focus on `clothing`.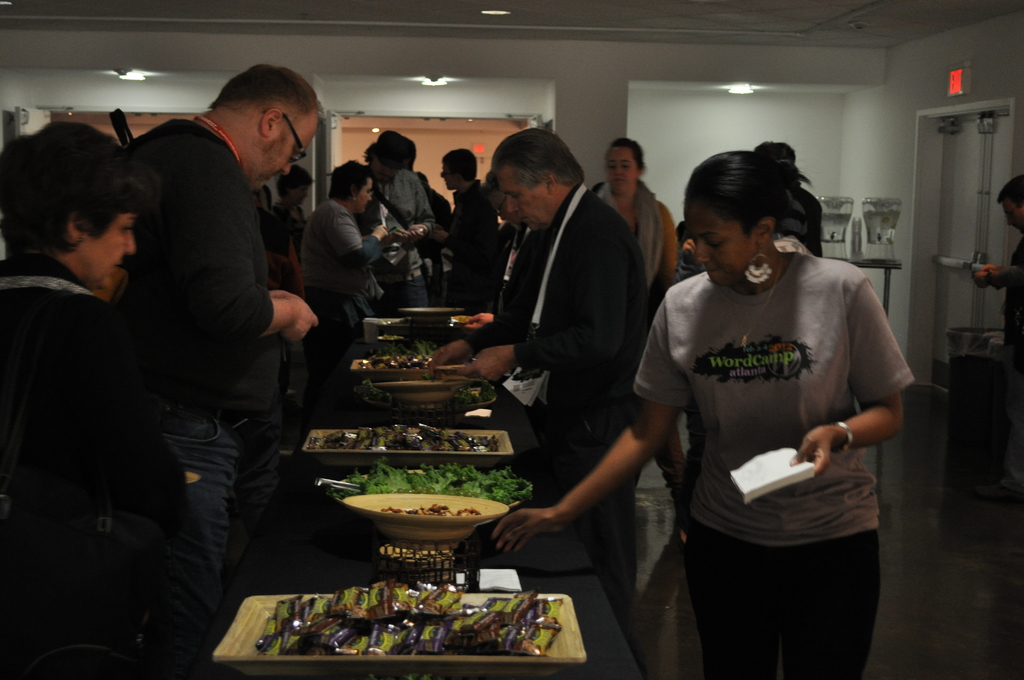
Focused at [391, 172, 428, 275].
